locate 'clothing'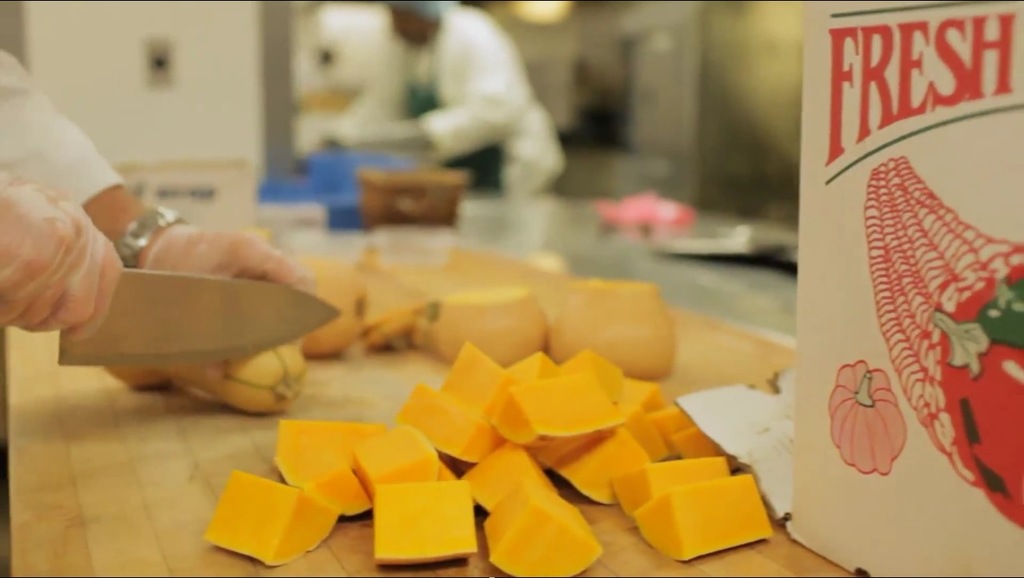
pyautogui.locateOnScreen(0, 47, 127, 204)
